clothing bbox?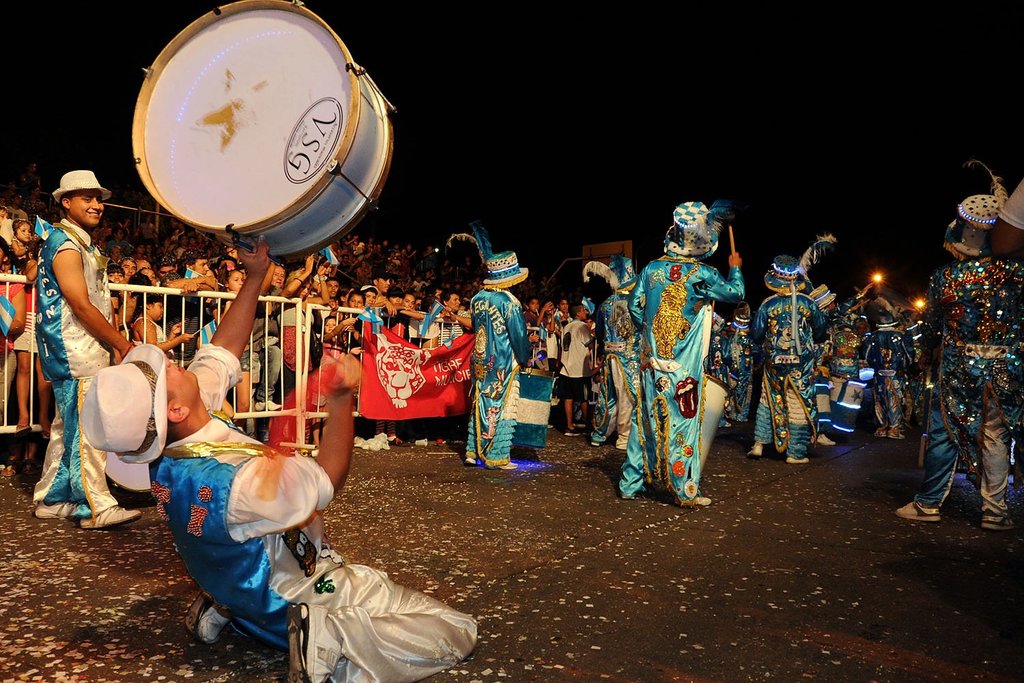
region(621, 230, 738, 505)
